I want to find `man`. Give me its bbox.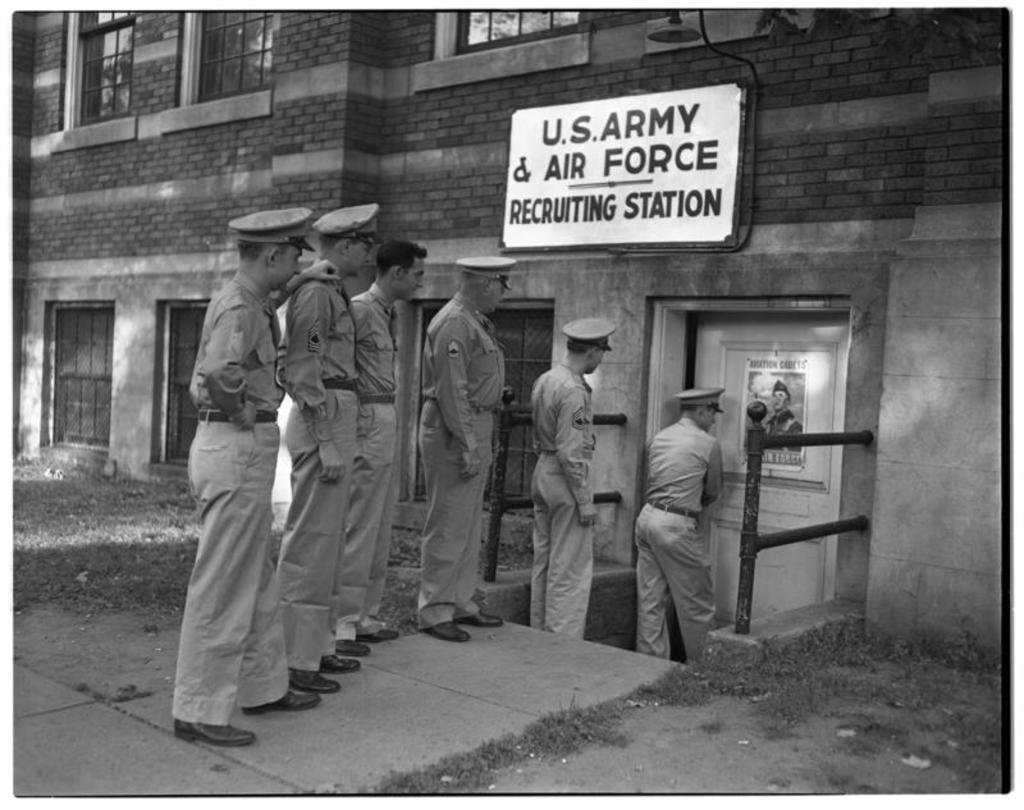
pyautogui.locateOnScreen(628, 380, 735, 676).
